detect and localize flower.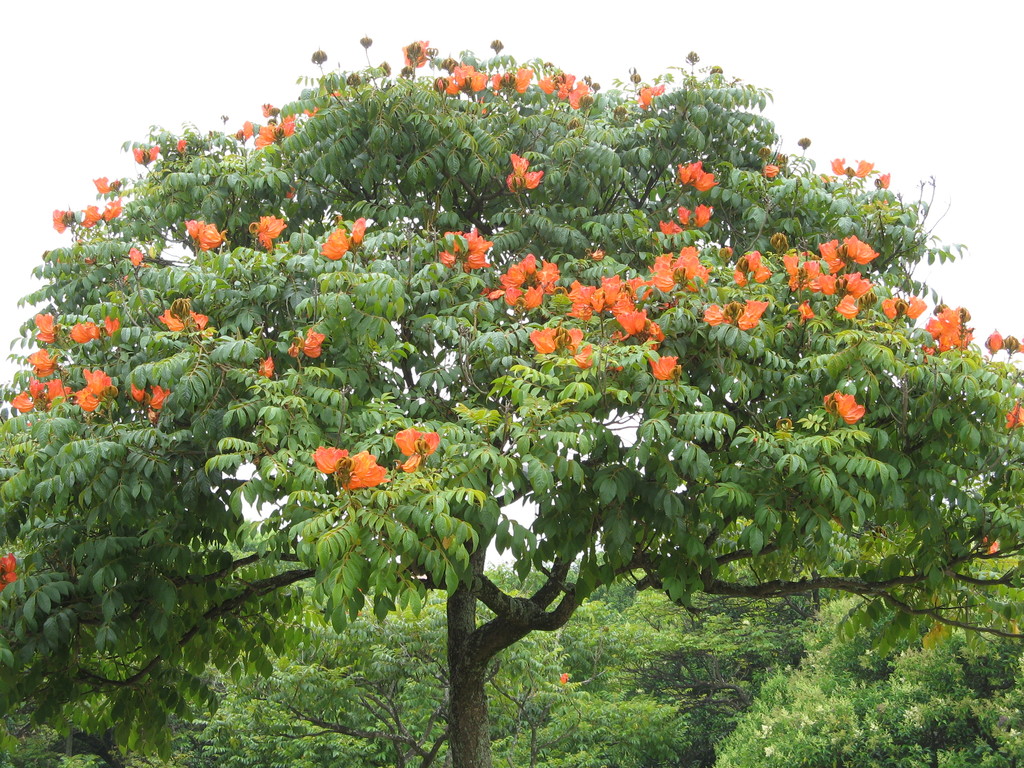
Localized at crop(739, 300, 768, 335).
